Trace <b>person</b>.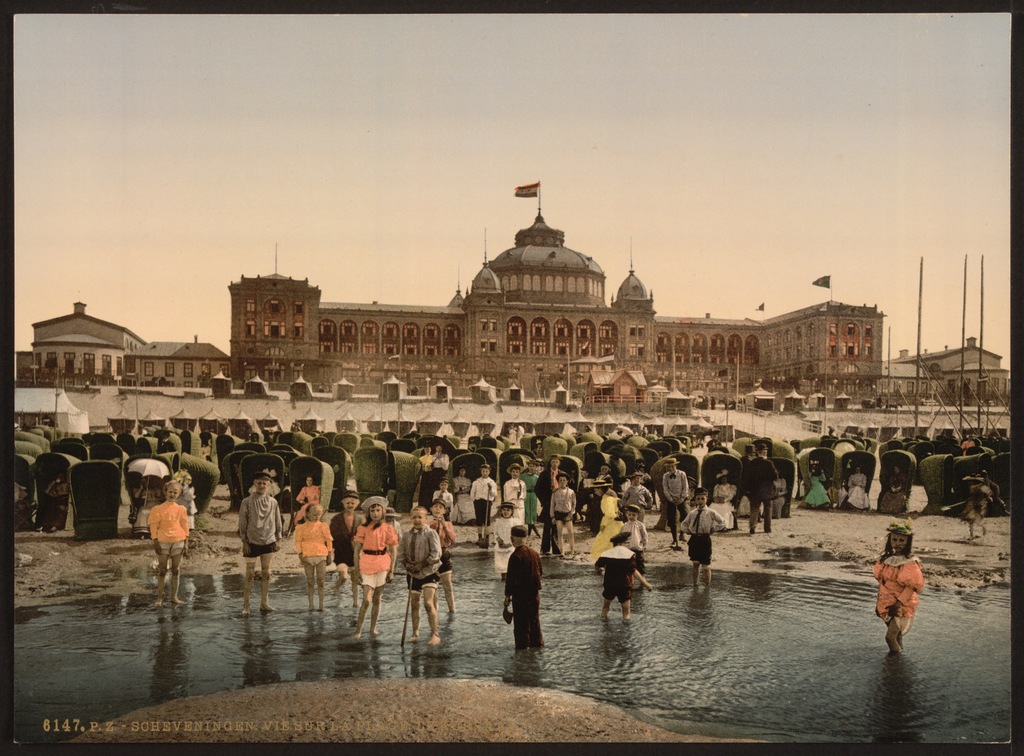
Traced to bbox=(434, 475, 454, 522).
